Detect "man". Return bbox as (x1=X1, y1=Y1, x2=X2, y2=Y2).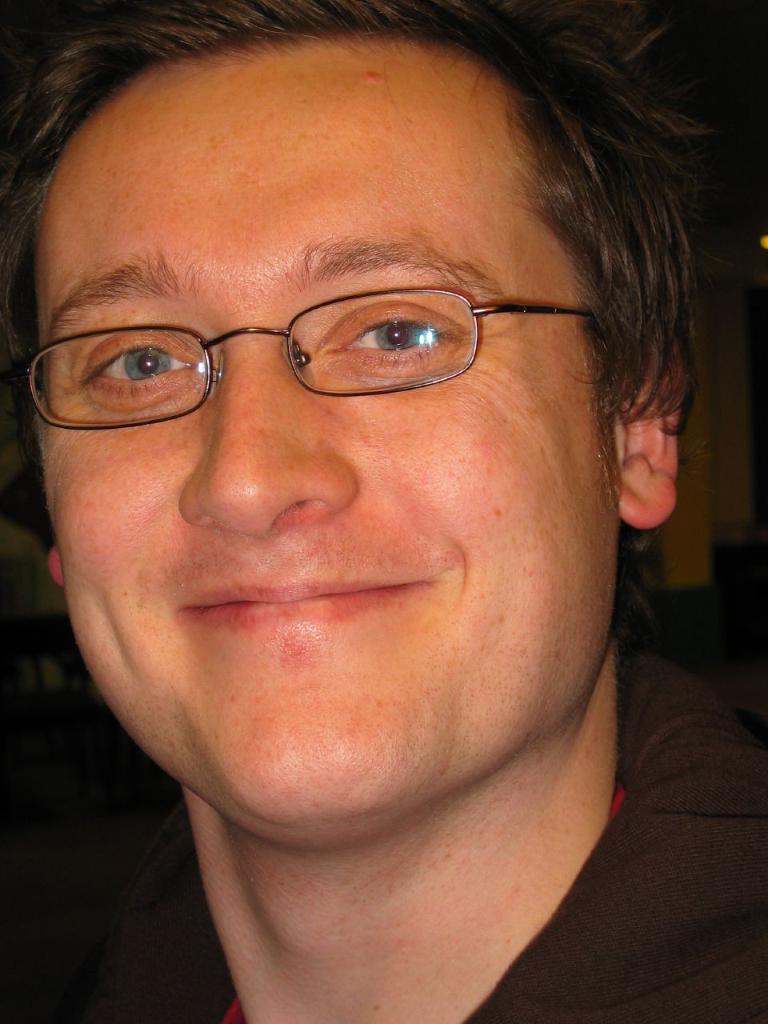
(x1=0, y1=0, x2=767, y2=1023).
